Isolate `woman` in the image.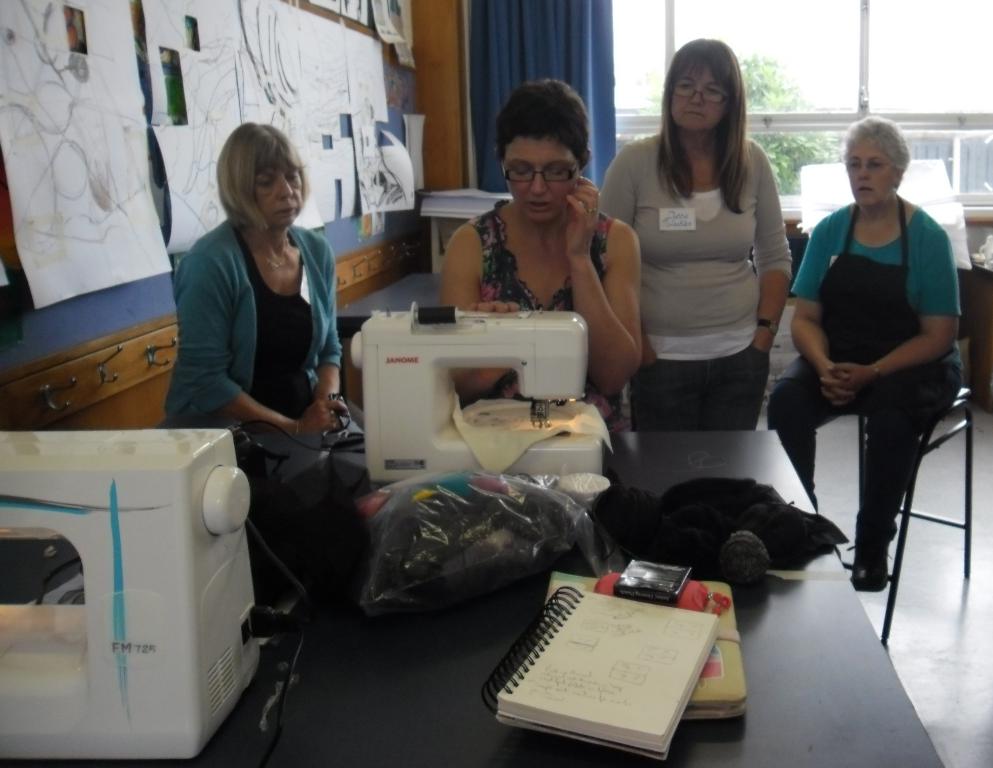
Isolated region: (766, 111, 962, 598).
